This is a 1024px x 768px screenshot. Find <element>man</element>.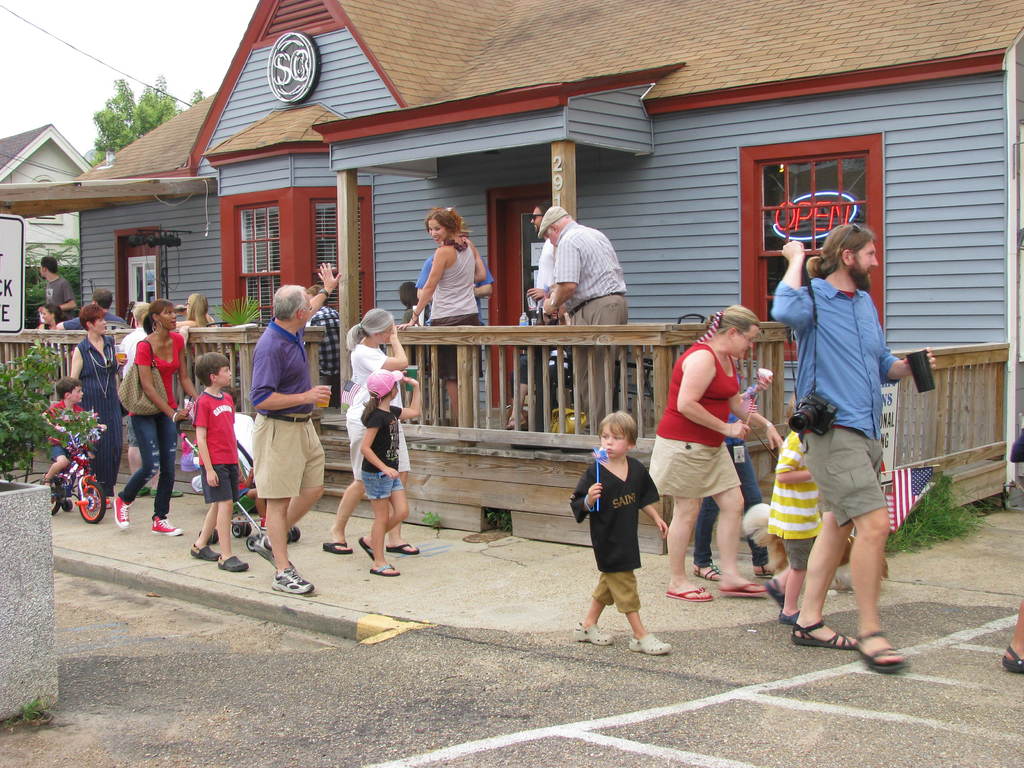
Bounding box: <region>533, 197, 625, 430</region>.
